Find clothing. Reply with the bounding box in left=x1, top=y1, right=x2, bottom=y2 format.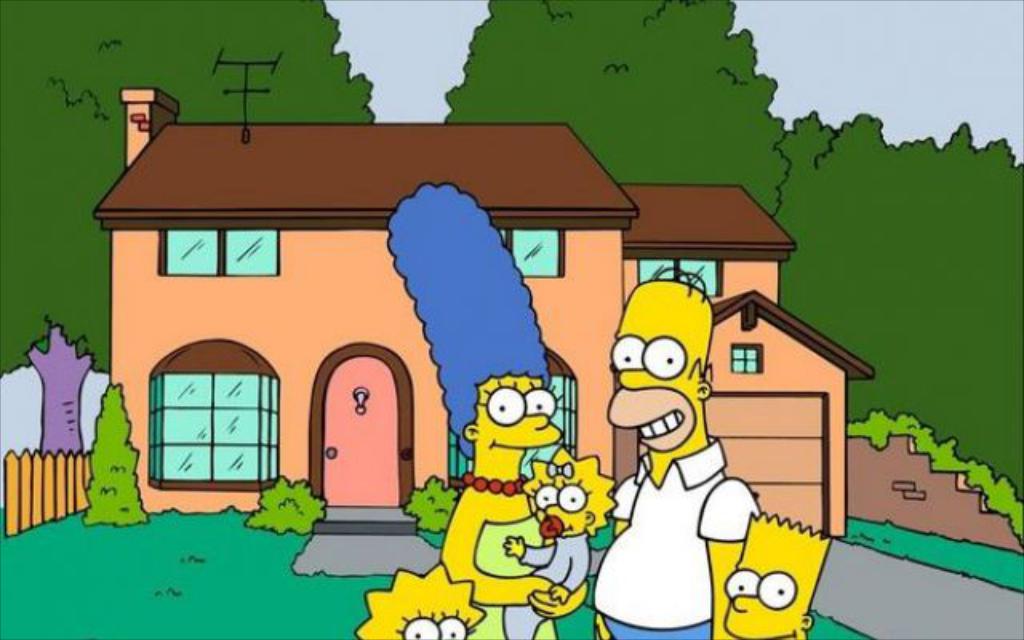
left=514, top=538, right=592, bottom=638.
